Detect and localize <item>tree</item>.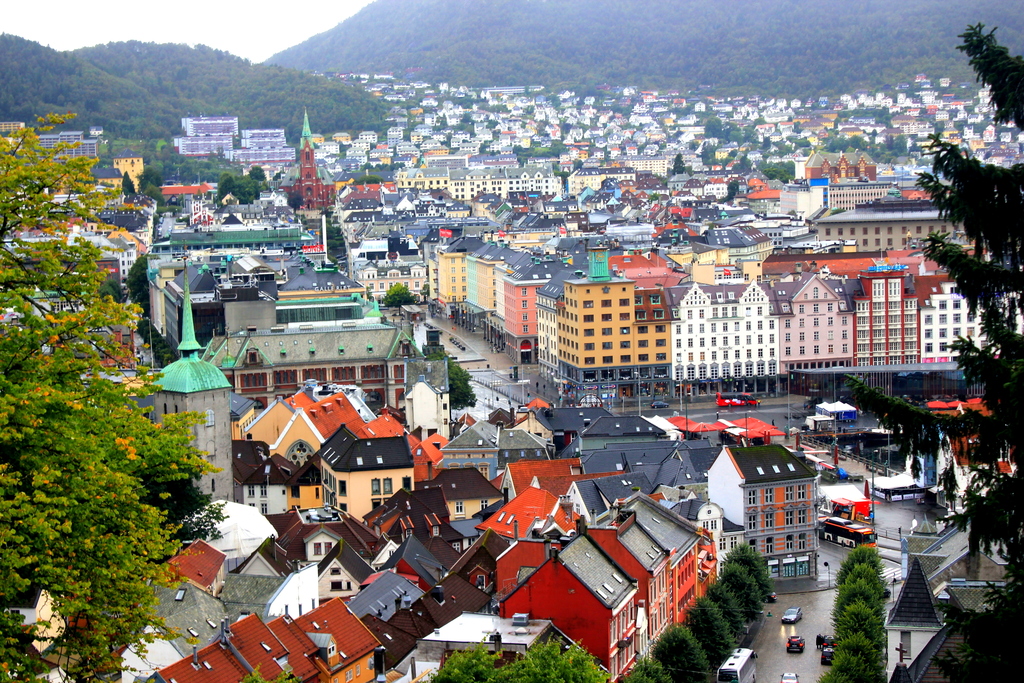
Localized at [left=326, top=253, right=339, bottom=267].
